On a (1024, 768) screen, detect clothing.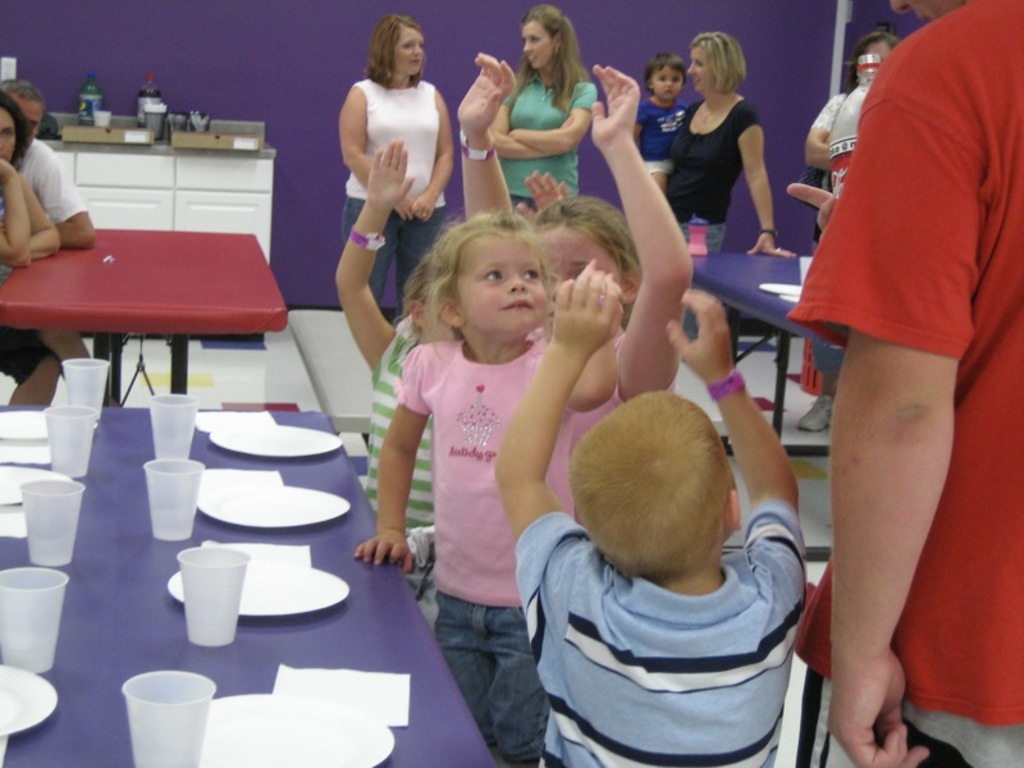
bbox(520, 456, 841, 758).
